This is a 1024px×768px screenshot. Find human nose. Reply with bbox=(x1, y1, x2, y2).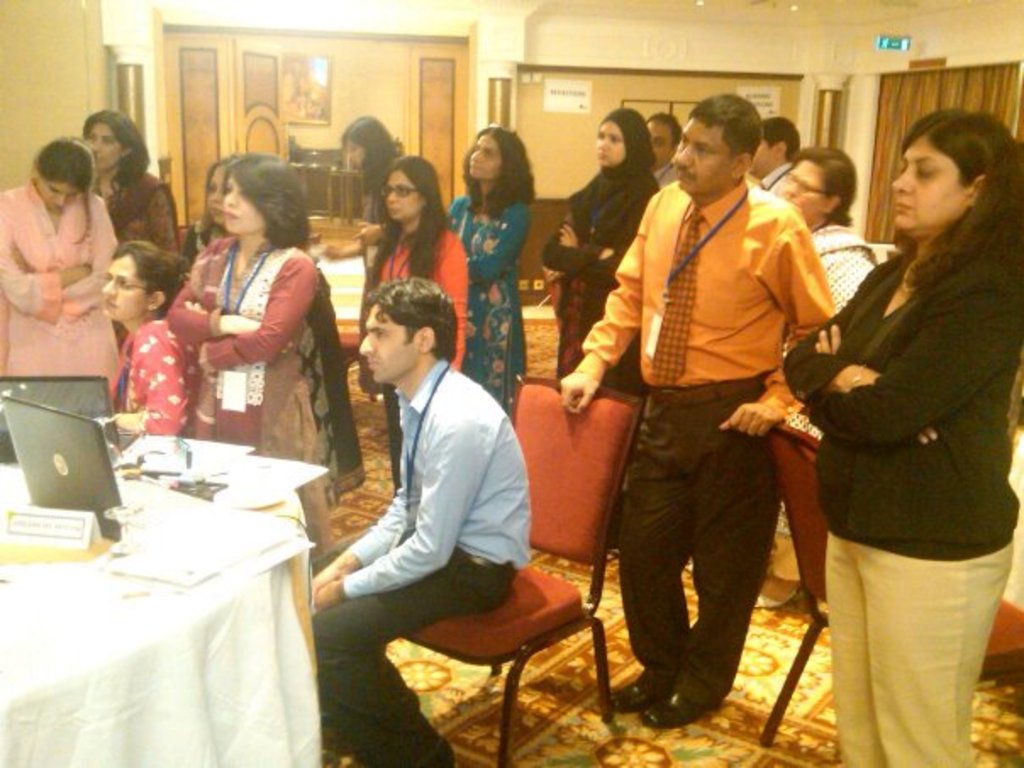
bbox=(471, 149, 480, 159).
